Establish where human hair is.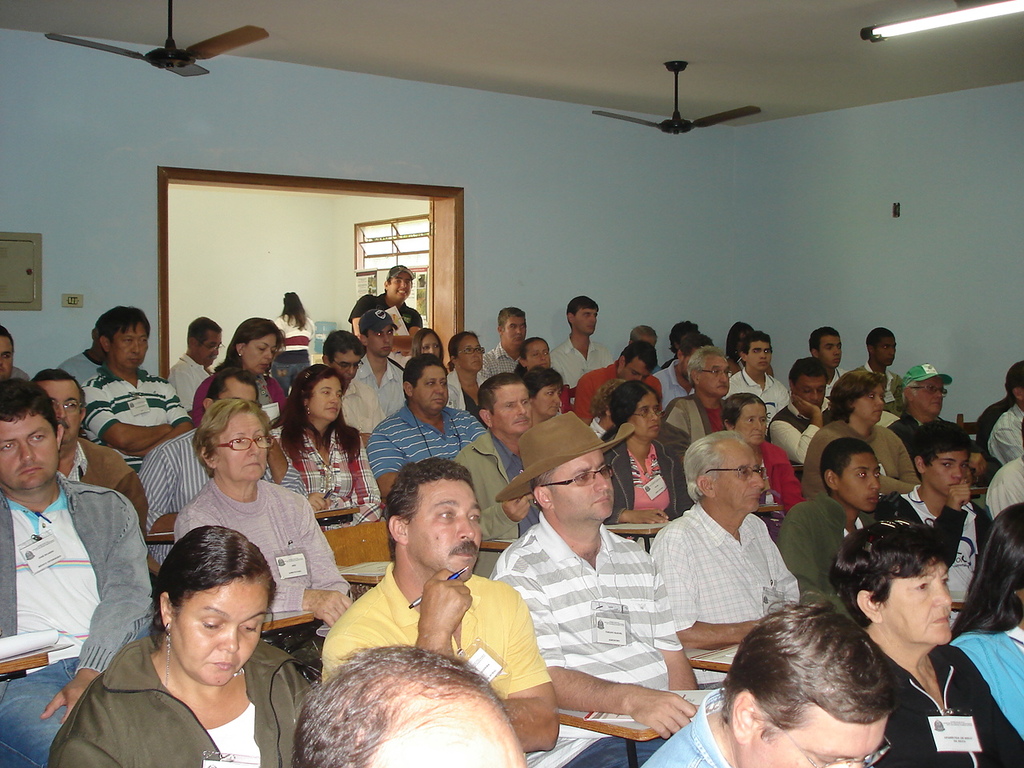
Established at [x1=94, y1=305, x2=150, y2=343].
